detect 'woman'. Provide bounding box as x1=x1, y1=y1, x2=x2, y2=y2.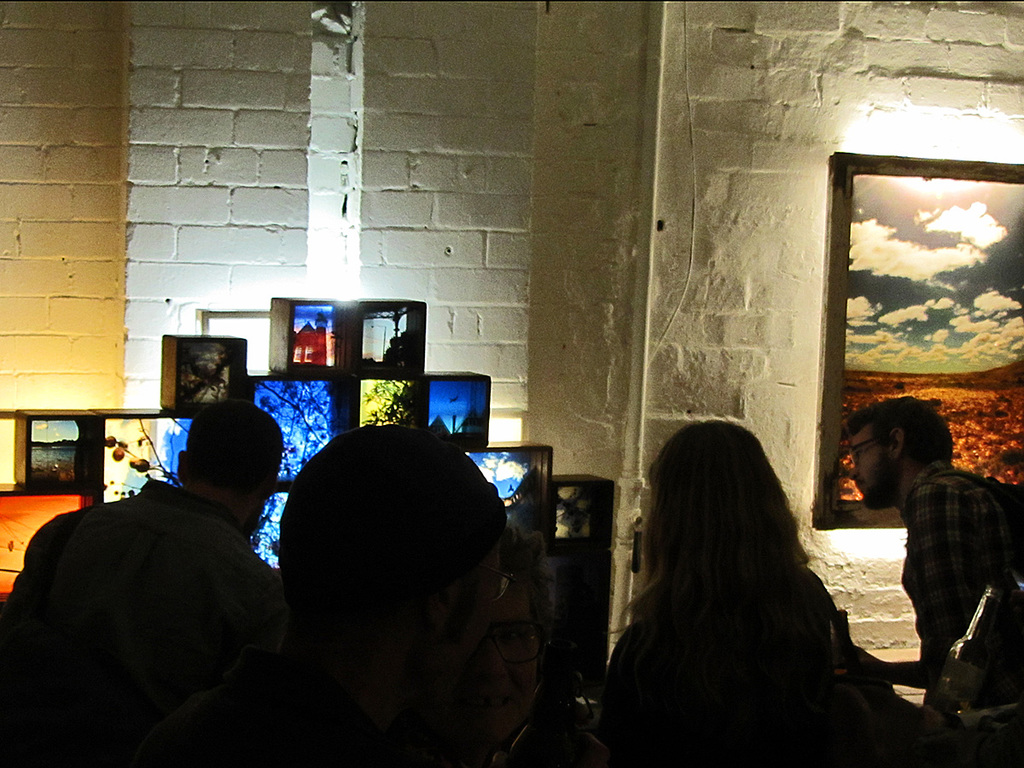
x1=594, y1=410, x2=911, y2=767.
